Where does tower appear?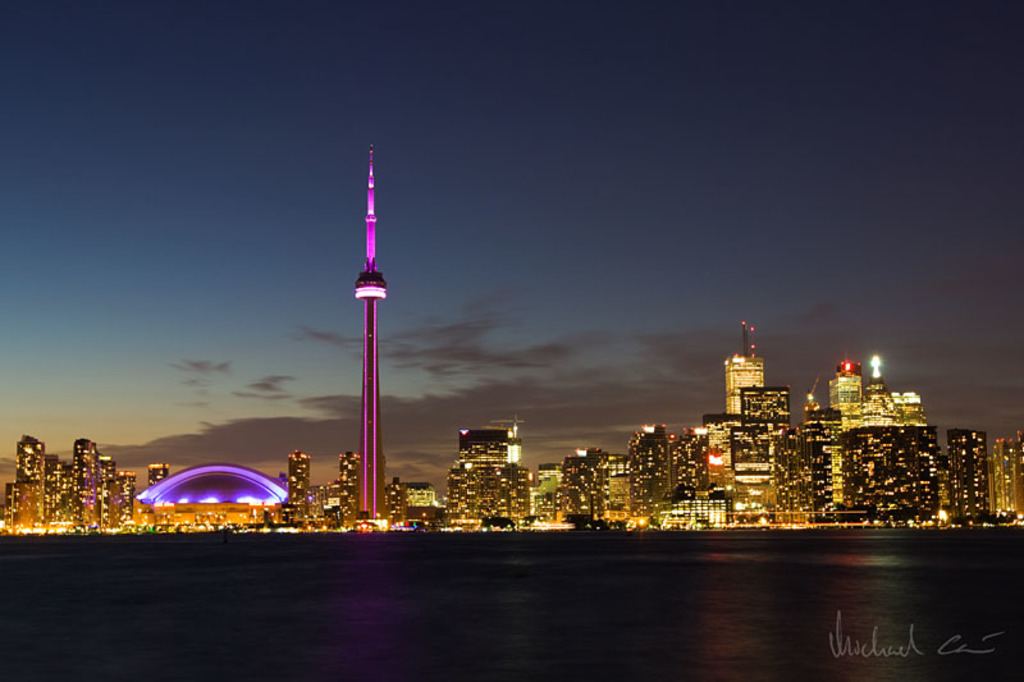
Appears at 838, 376, 970, 536.
